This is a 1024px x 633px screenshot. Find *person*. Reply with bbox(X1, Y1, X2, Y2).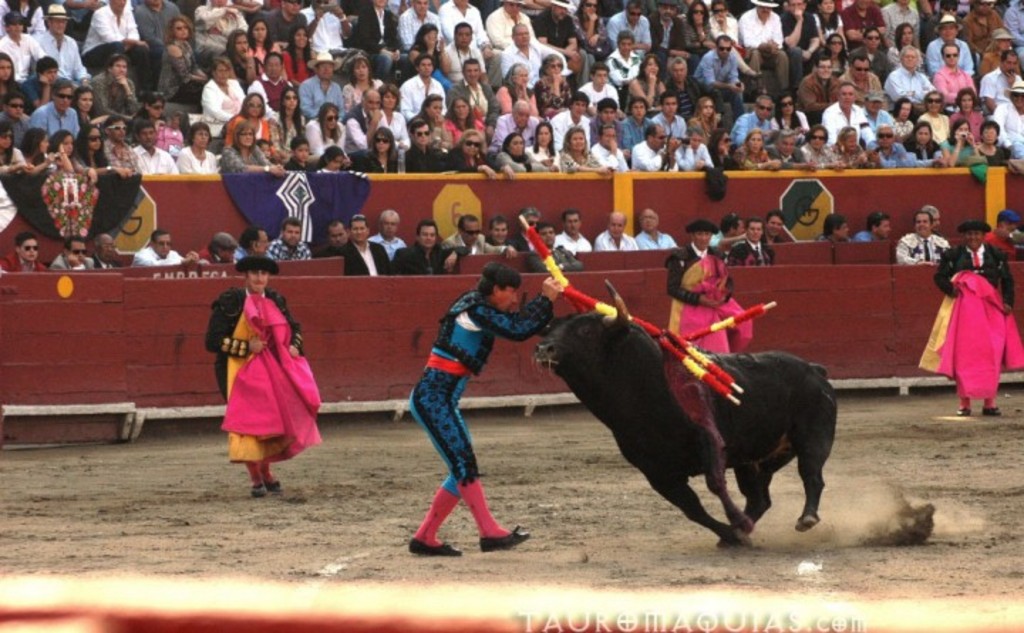
bbox(647, 0, 691, 67).
